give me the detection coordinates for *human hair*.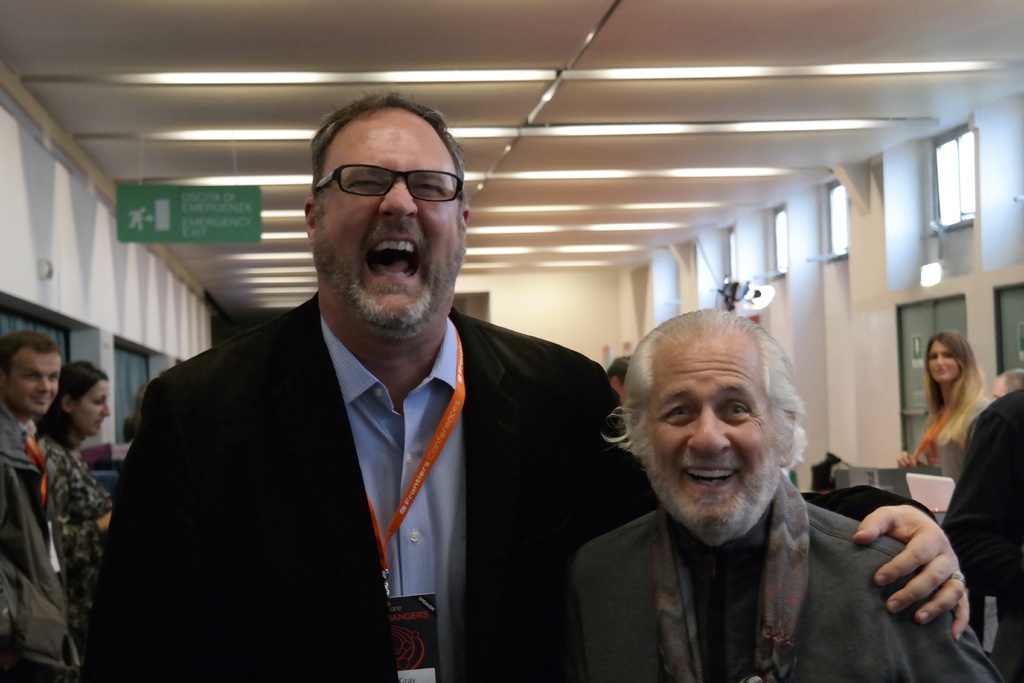
1002:367:1023:396.
